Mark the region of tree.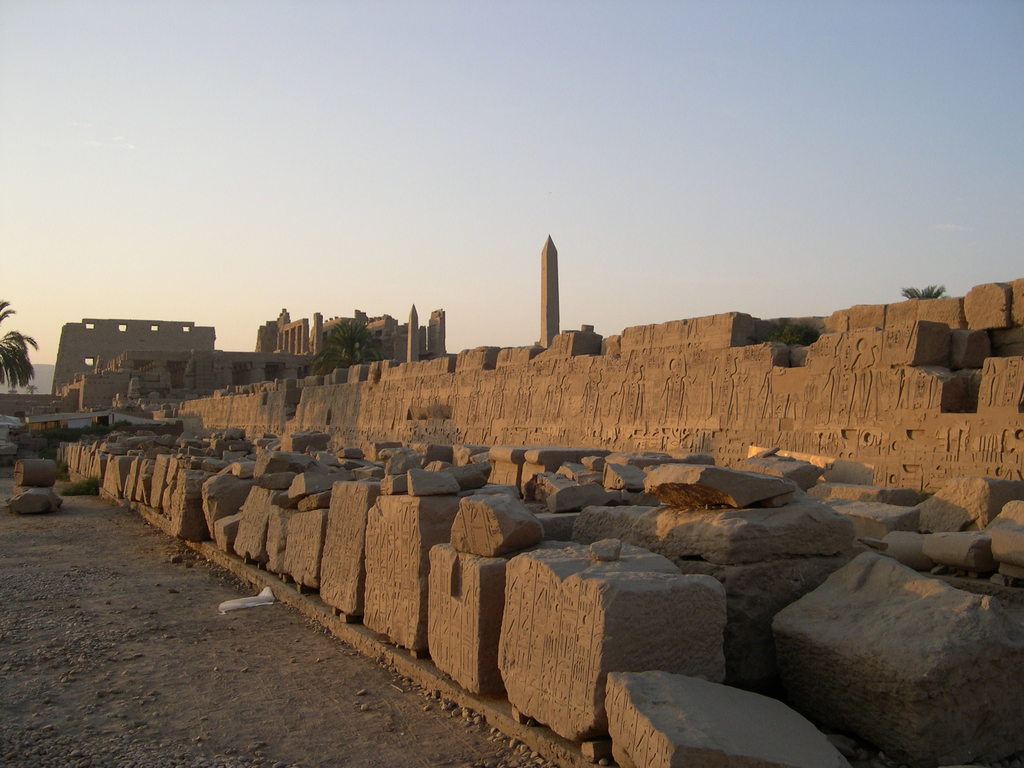
Region: 0/303/39/386.
